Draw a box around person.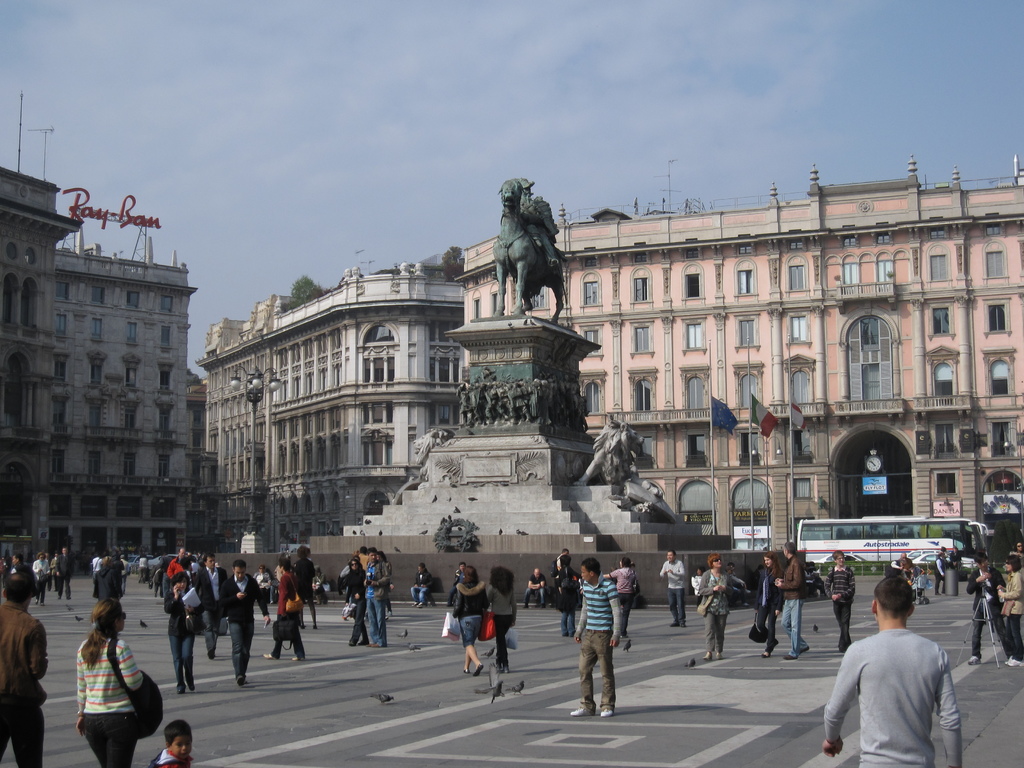
[left=522, top=568, right=549, bottom=611].
